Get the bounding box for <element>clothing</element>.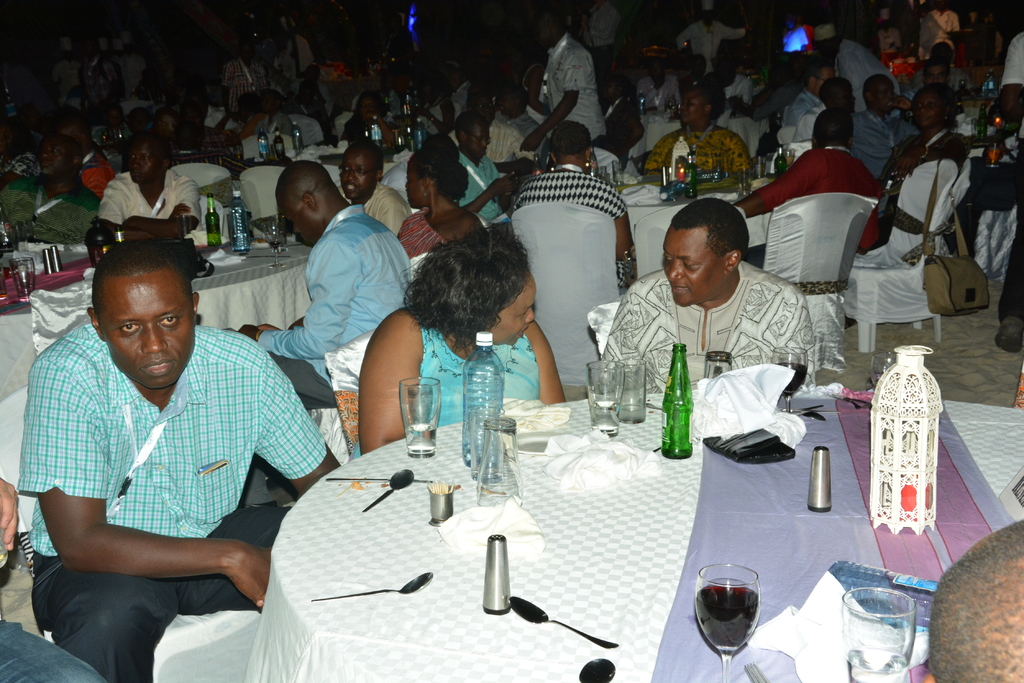
crop(252, 121, 294, 154).
